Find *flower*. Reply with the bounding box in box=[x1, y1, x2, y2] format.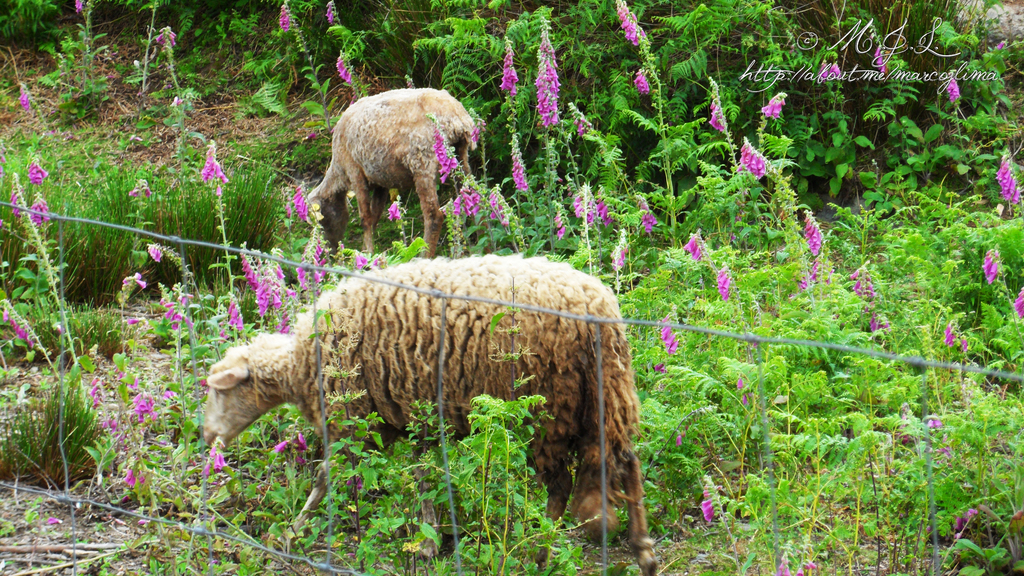
box=[277, 420, 310, 470].
